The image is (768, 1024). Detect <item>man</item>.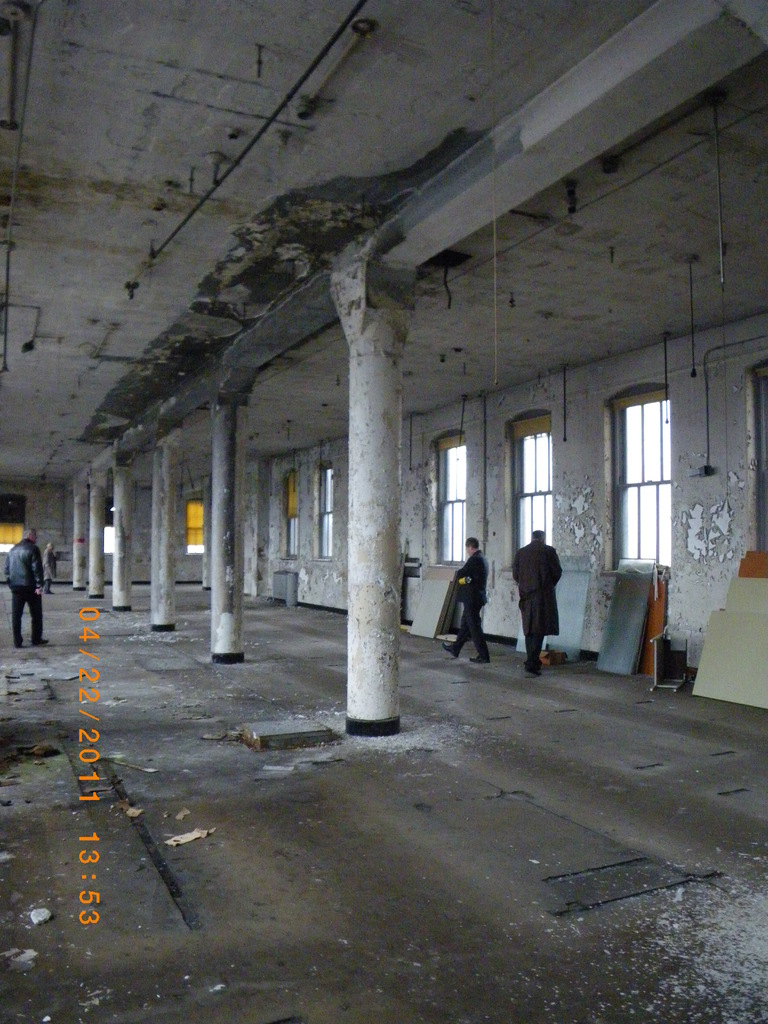
Detection: bbox=(6, 526, 46, 645).
